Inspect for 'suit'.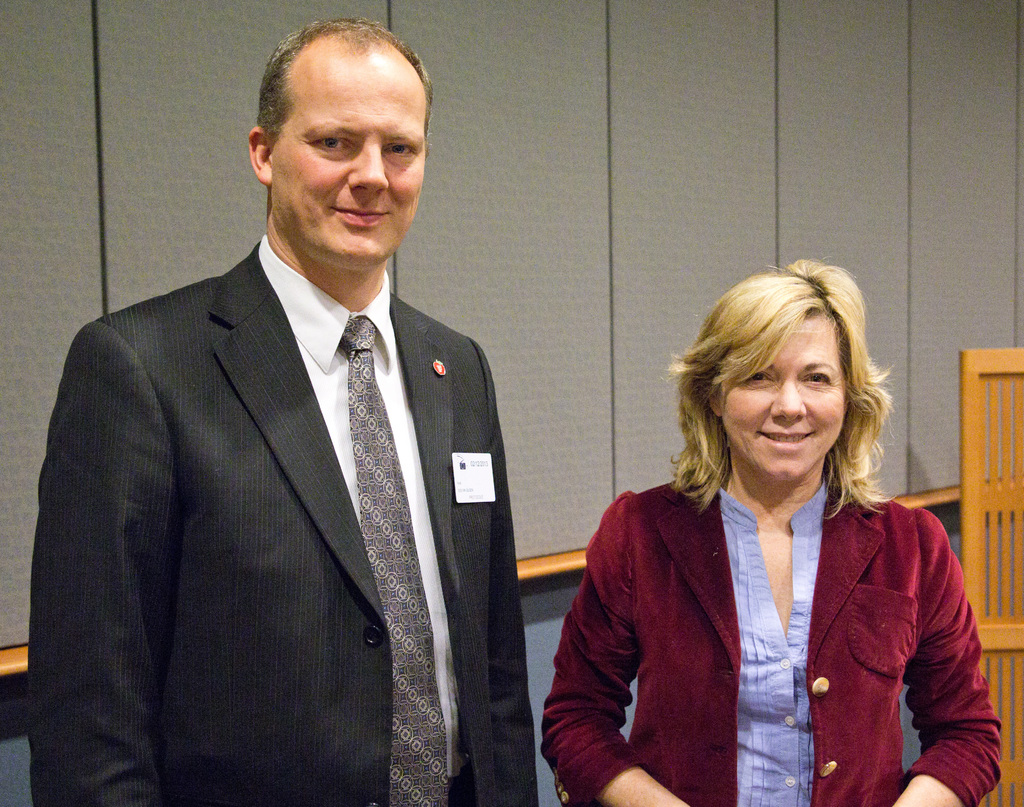
Inspection: region(150, 131, 618, 806).
